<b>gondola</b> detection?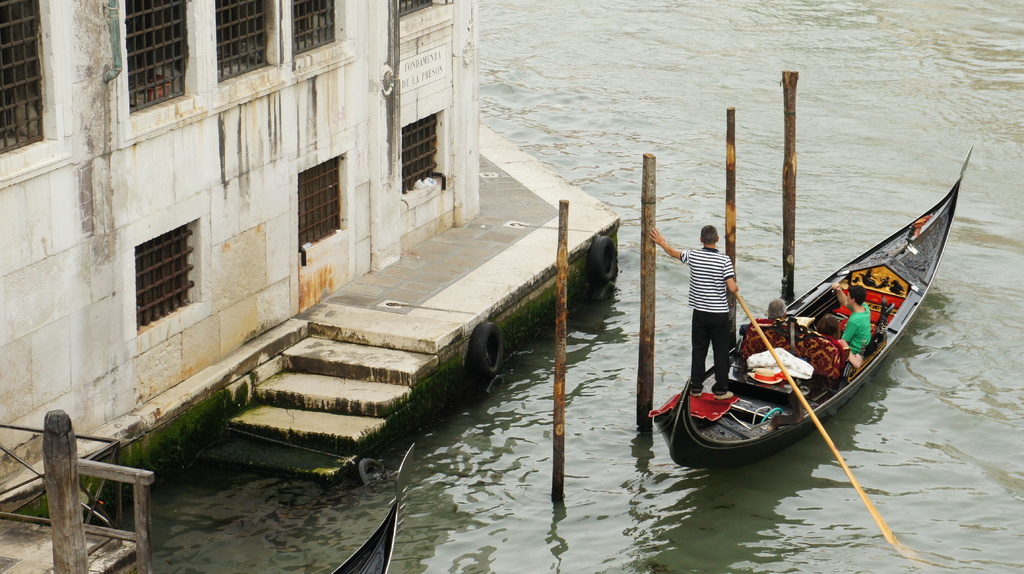
<bbox>320, 434, 418, 573</bbox>
